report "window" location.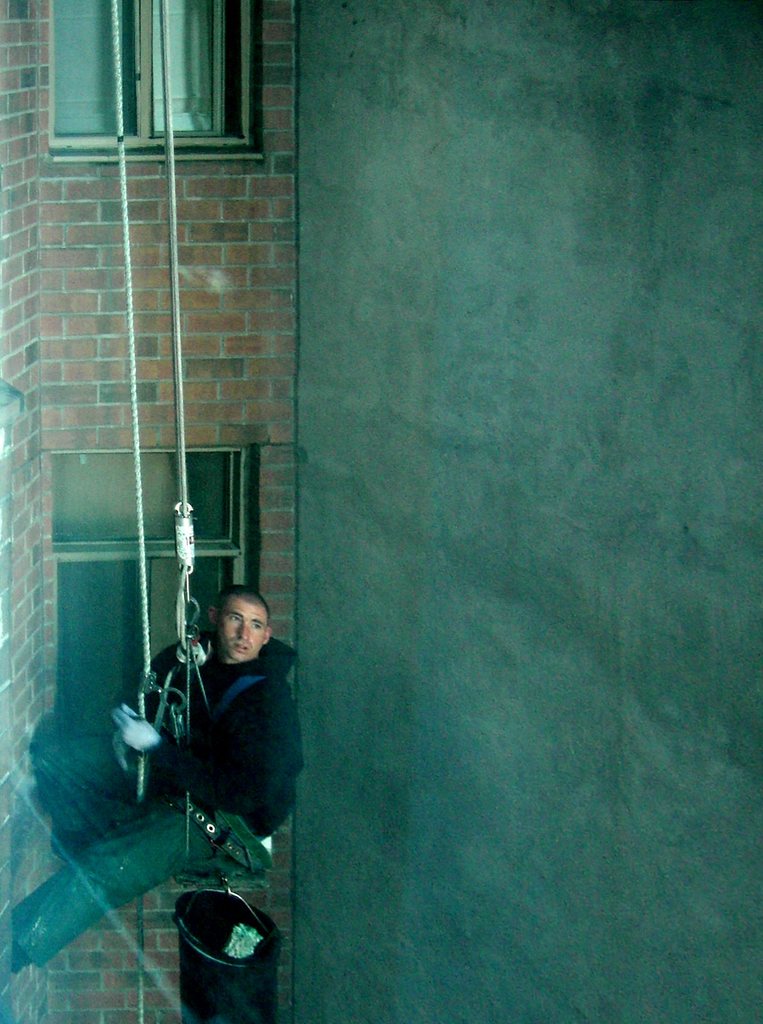
Report: x1=51, y1=1, x2=238, y2=145.
